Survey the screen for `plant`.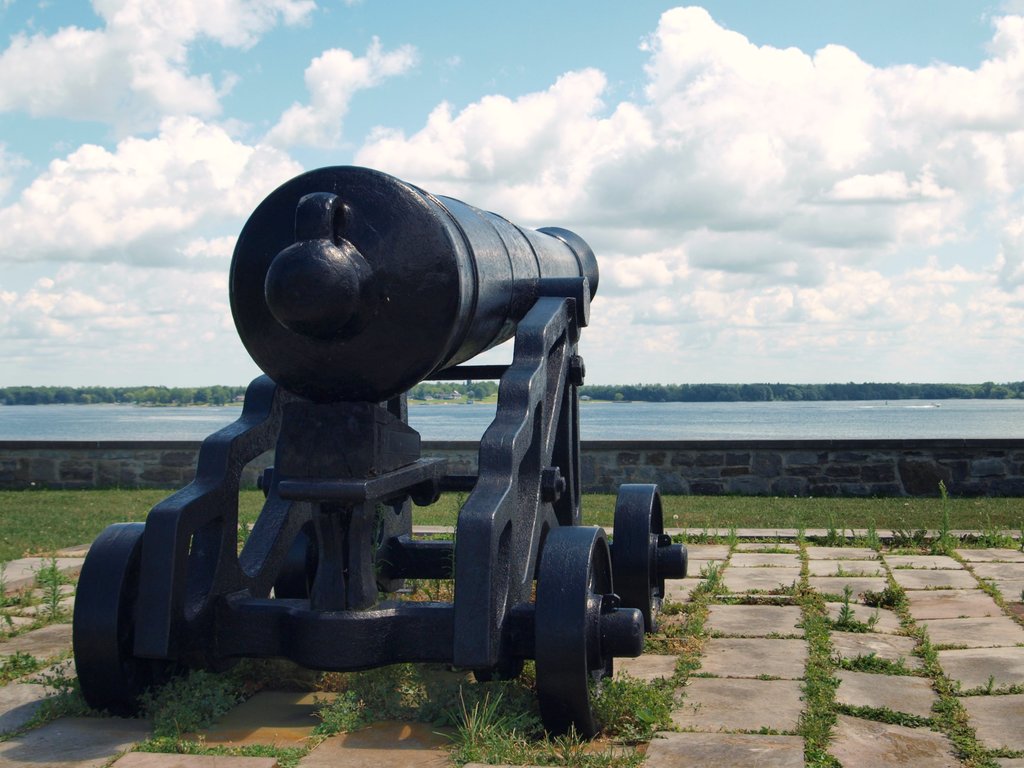
Survey found: {"x1": 45, "y1": 646, "x2": 76, "y2": 669}.
